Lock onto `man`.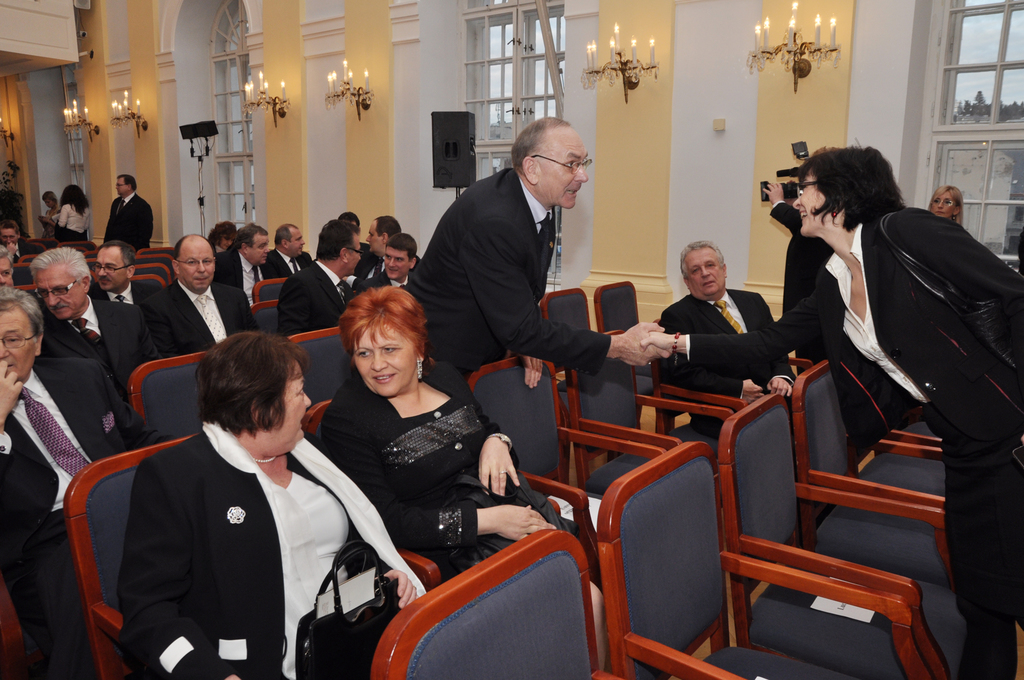
Locked: 659:234:807:449.
